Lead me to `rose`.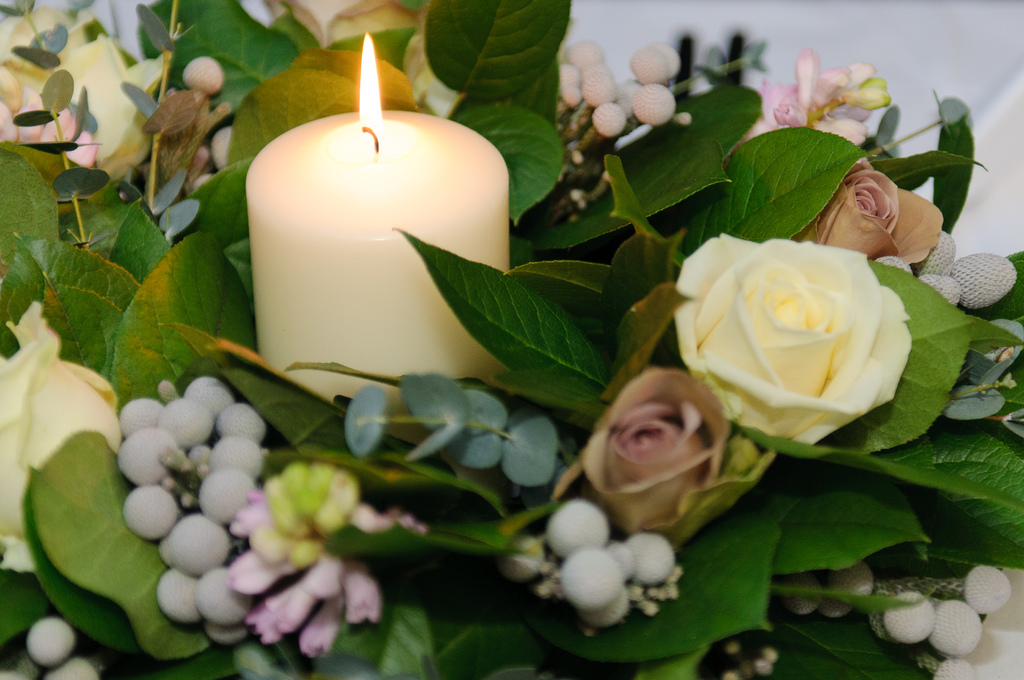
Lead to 670, 230, 918, 446.
